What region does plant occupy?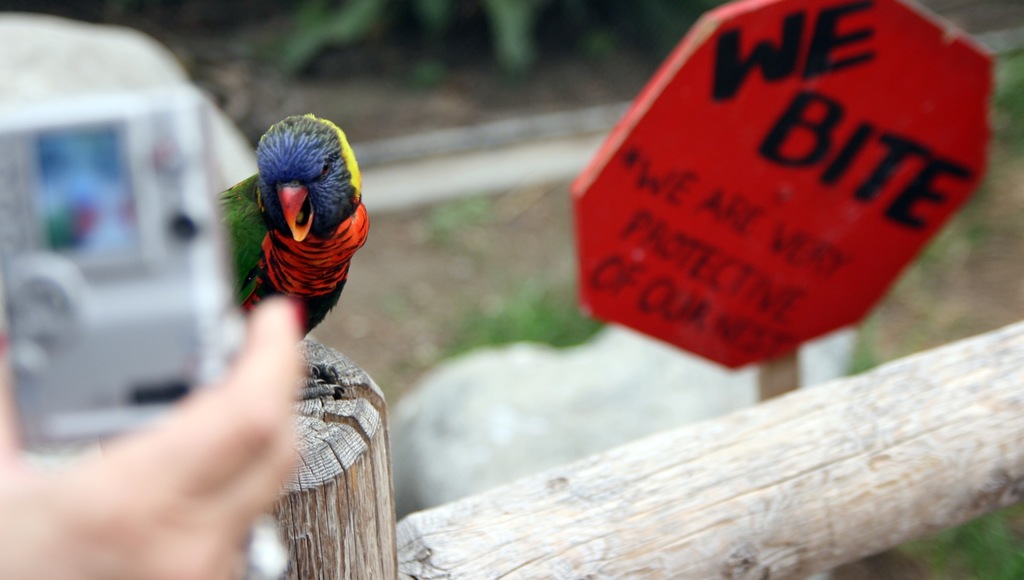
rect(906, 498, 1023, 579).
